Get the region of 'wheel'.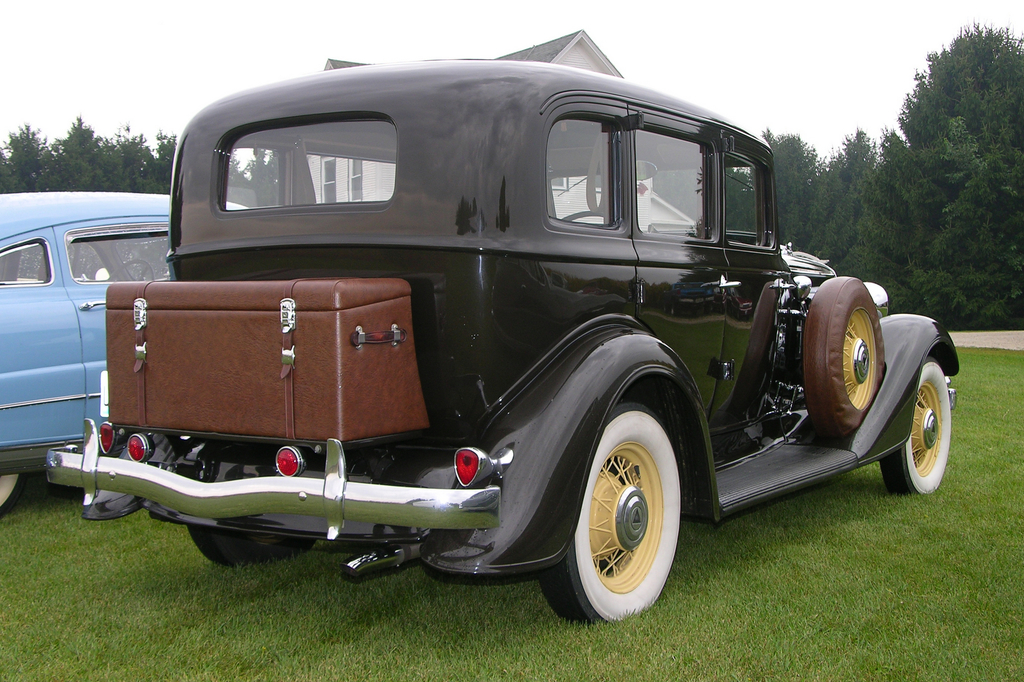
[left=794, top=276, right=890, bottom=443].
